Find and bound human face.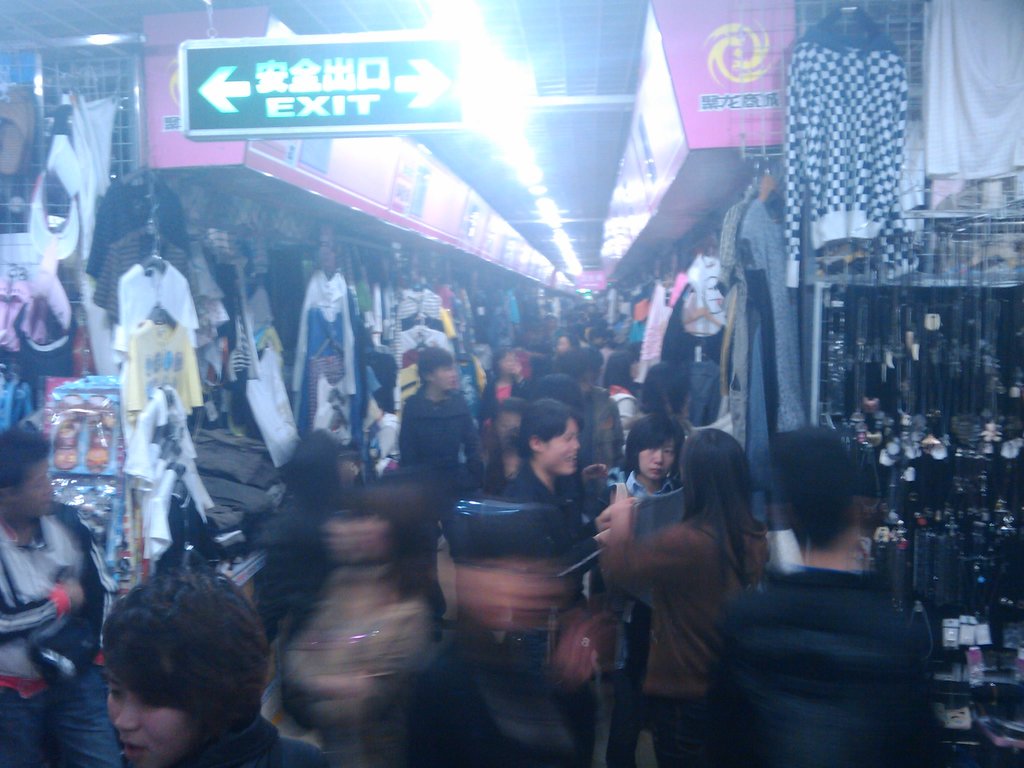
Bound: left=636, top=436, right=678, bottom=479.
